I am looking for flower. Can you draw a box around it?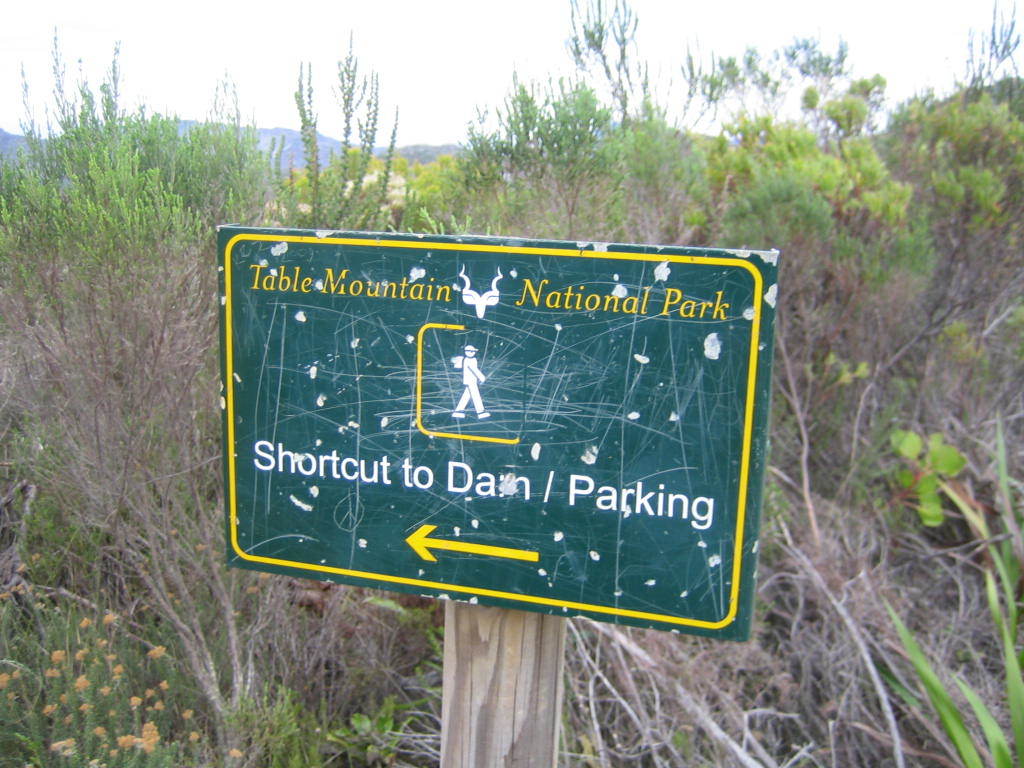
Sure, the bounding box is bbox(12, 665, 25, 679).
